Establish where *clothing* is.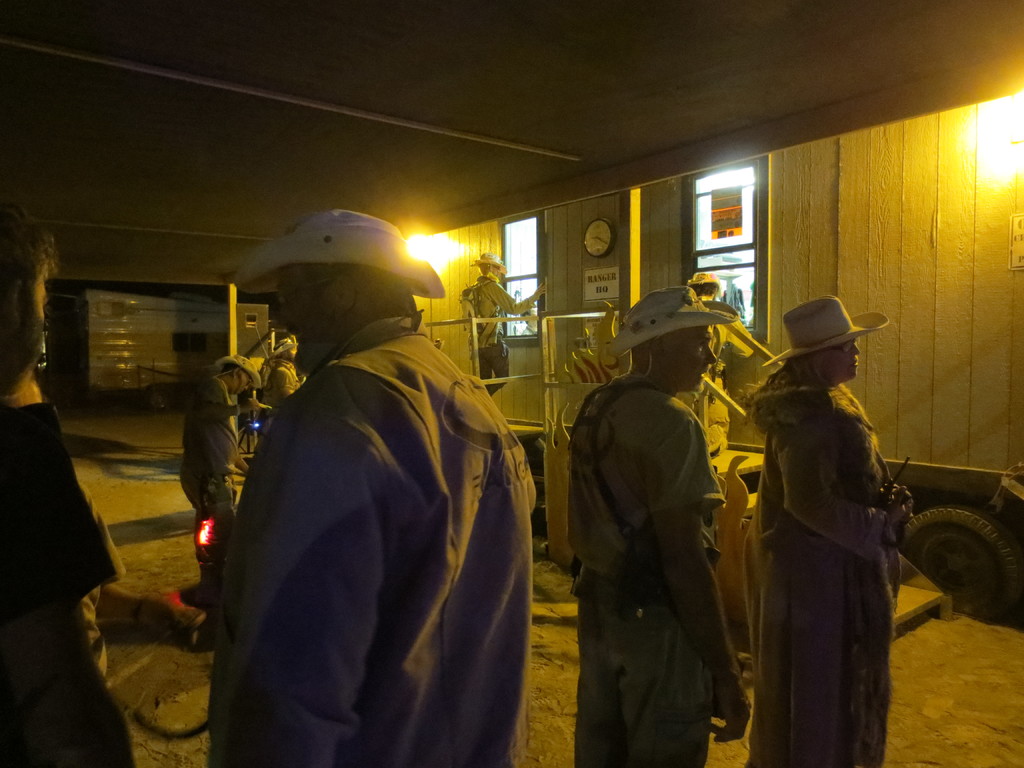
Established at 692/314/751/471.
